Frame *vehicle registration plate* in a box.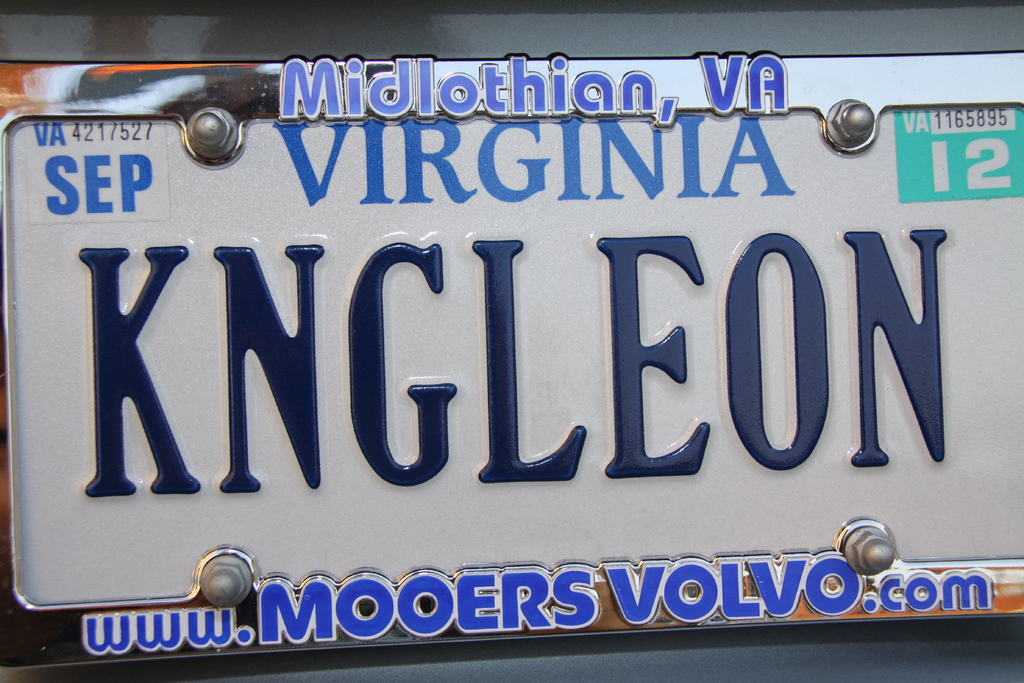
l=0, t=45, r=1023, b=675.
